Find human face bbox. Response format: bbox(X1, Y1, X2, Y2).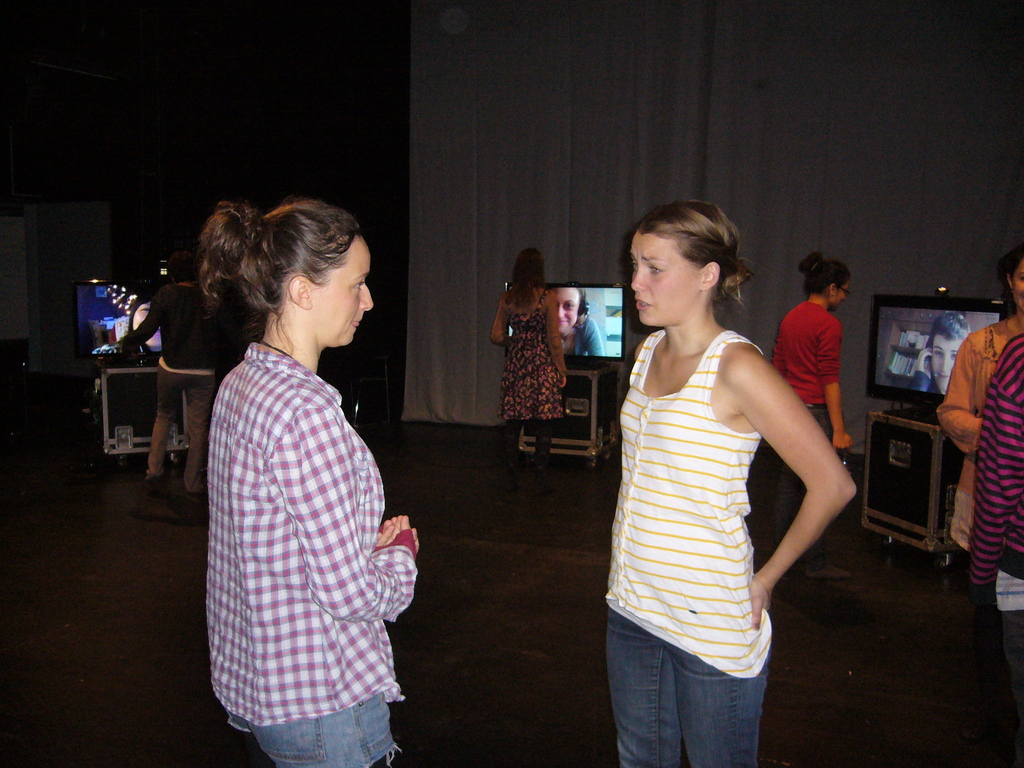
bbox(1011, 260, 1023, 307).
